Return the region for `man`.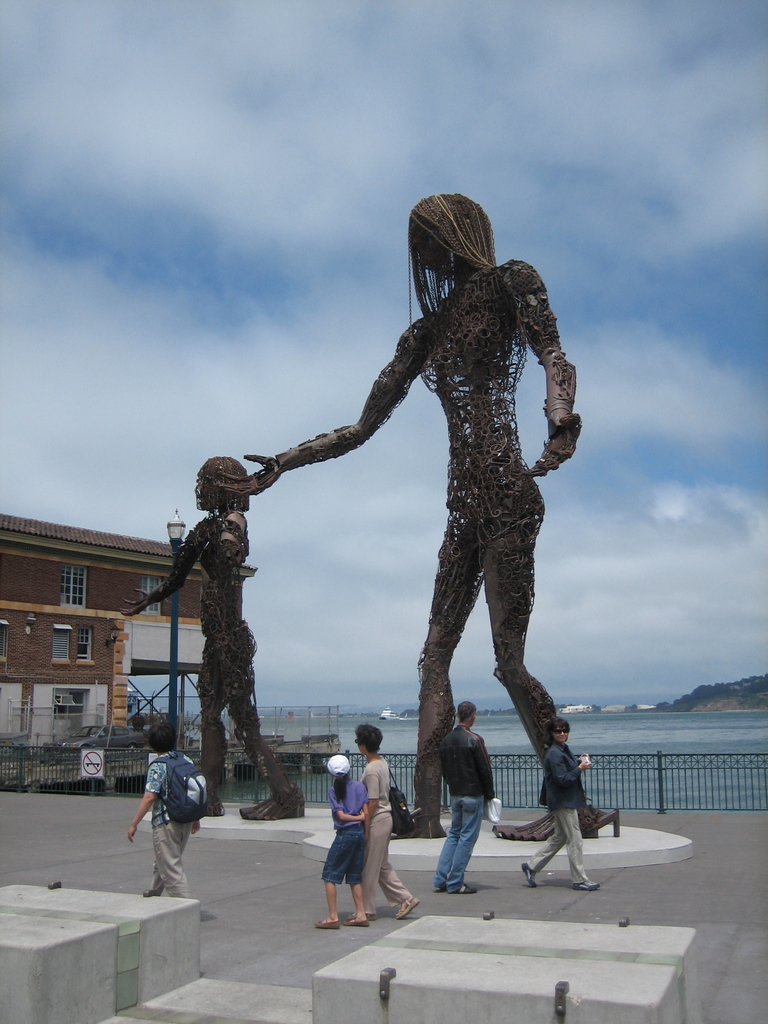
[124,732,211,900].
